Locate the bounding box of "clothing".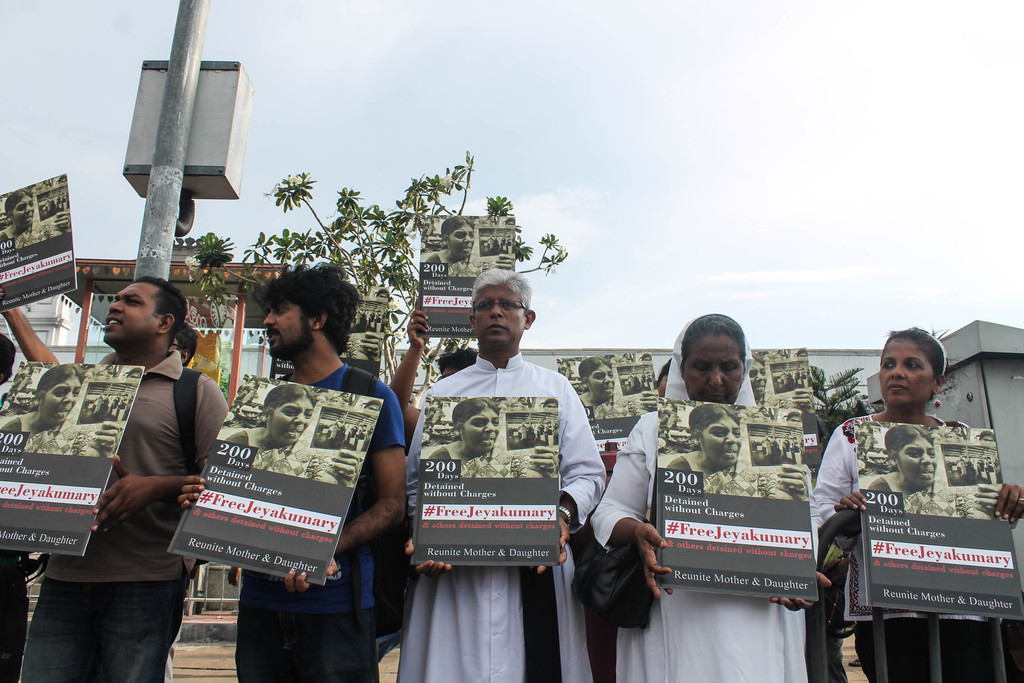
Bounding box: bbox(861, 475, 977, 516).
